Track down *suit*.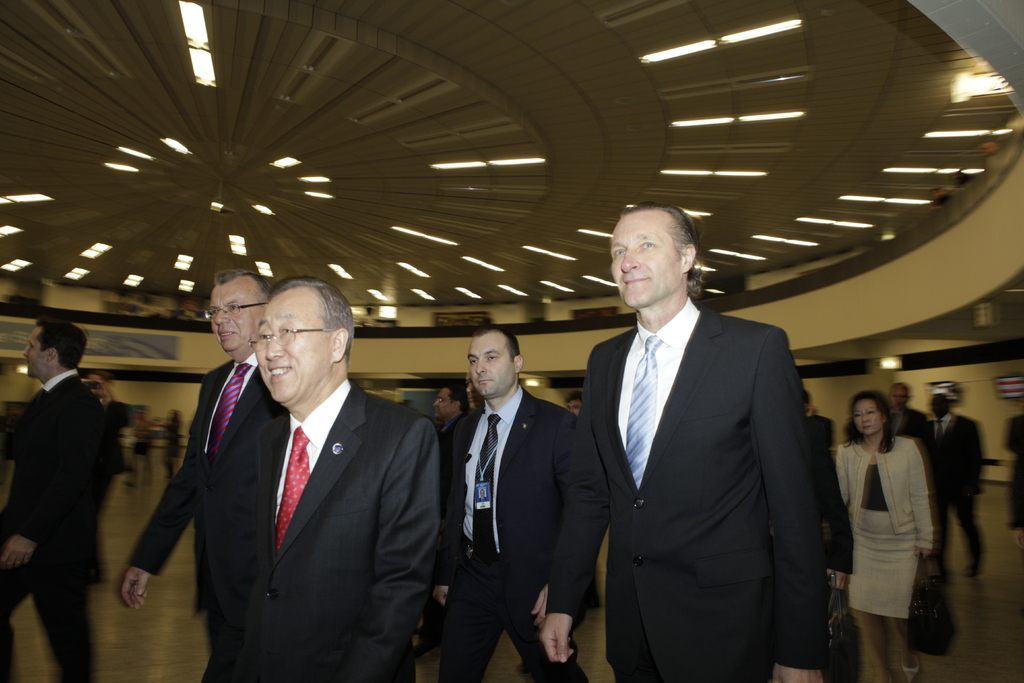
Tracked to 822:431:956:620.
